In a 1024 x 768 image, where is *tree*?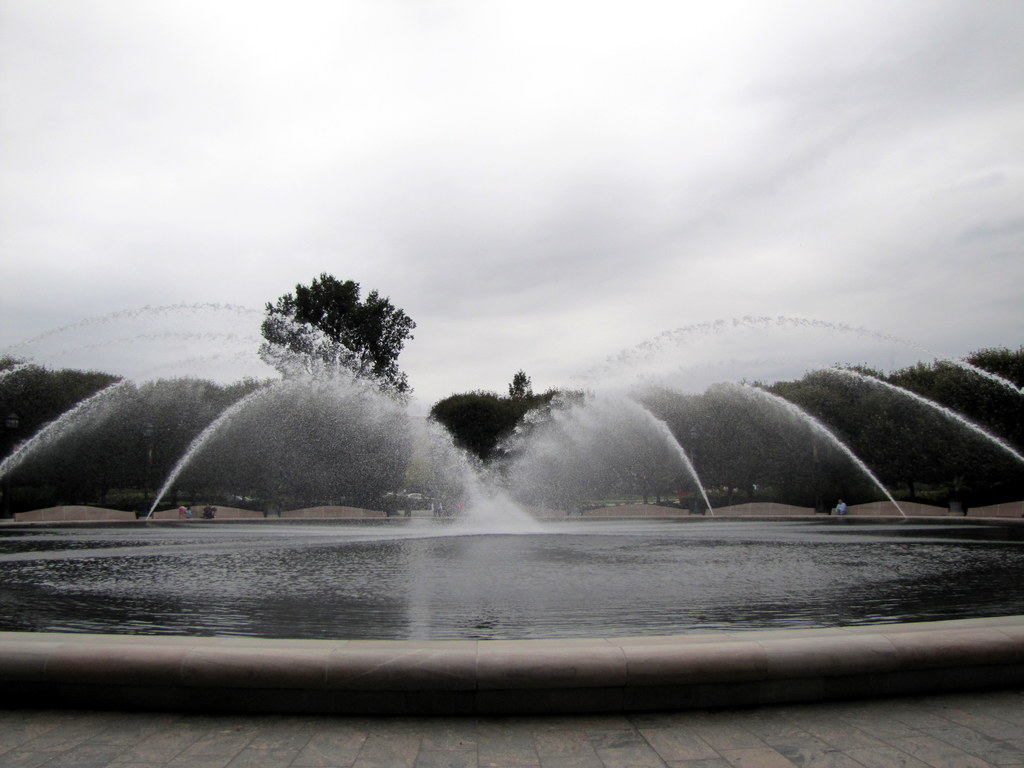
left=245, top=262, right=417, bottom=410.
